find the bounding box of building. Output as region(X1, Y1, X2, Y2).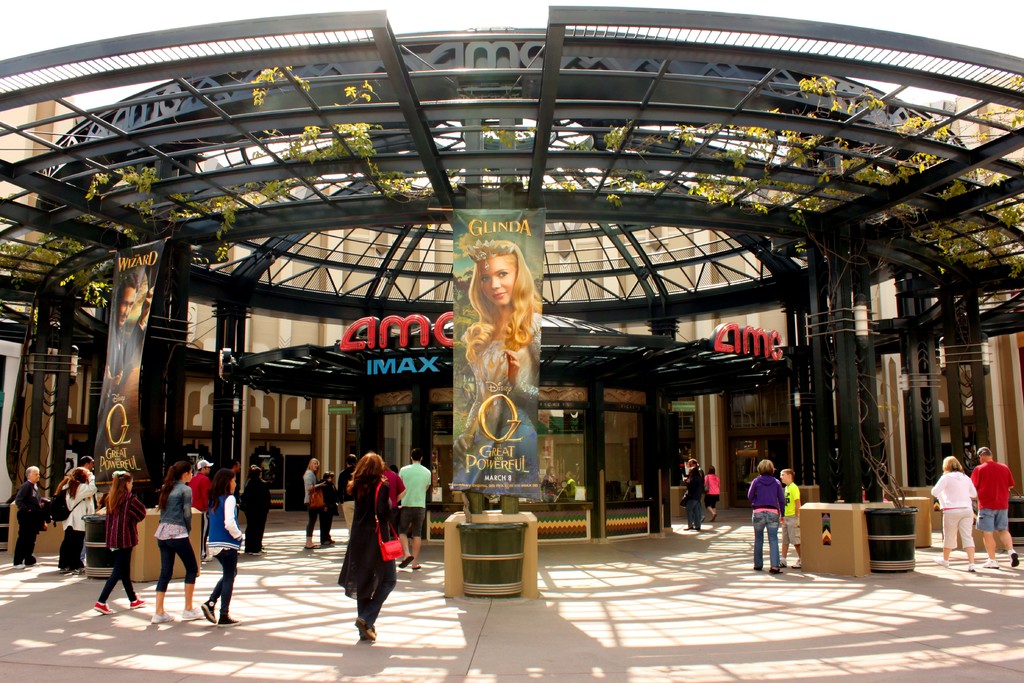
region(0, 0, 1023, 682).
